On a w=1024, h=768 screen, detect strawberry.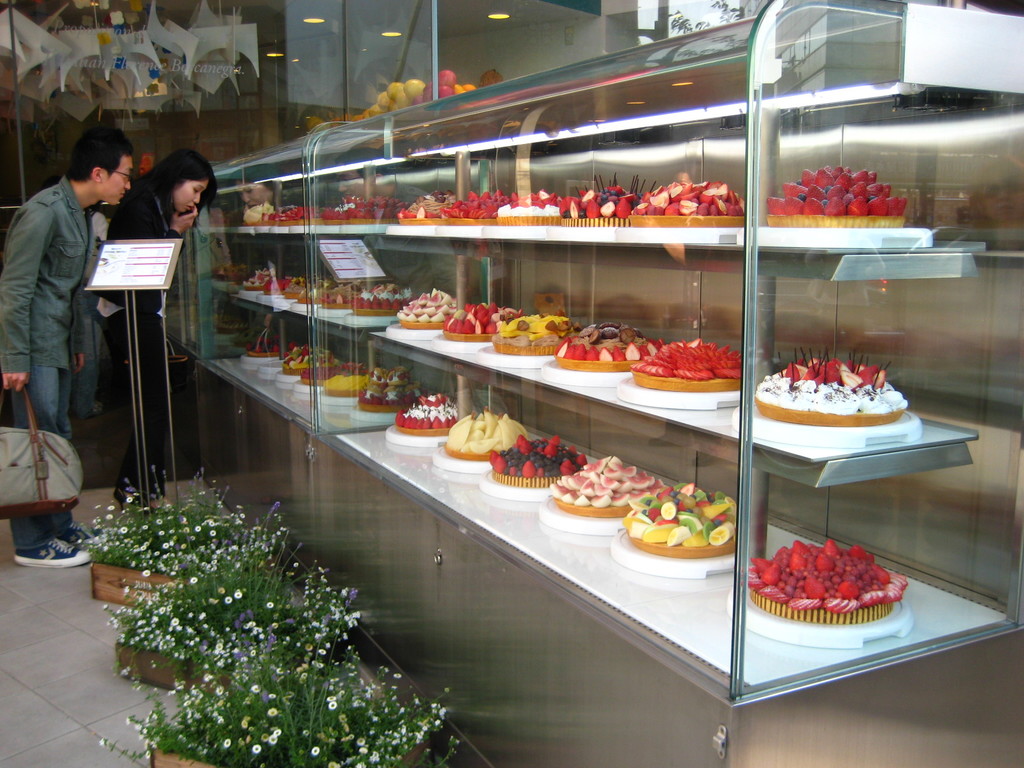
bbox=(847, 181, 868, 196).
